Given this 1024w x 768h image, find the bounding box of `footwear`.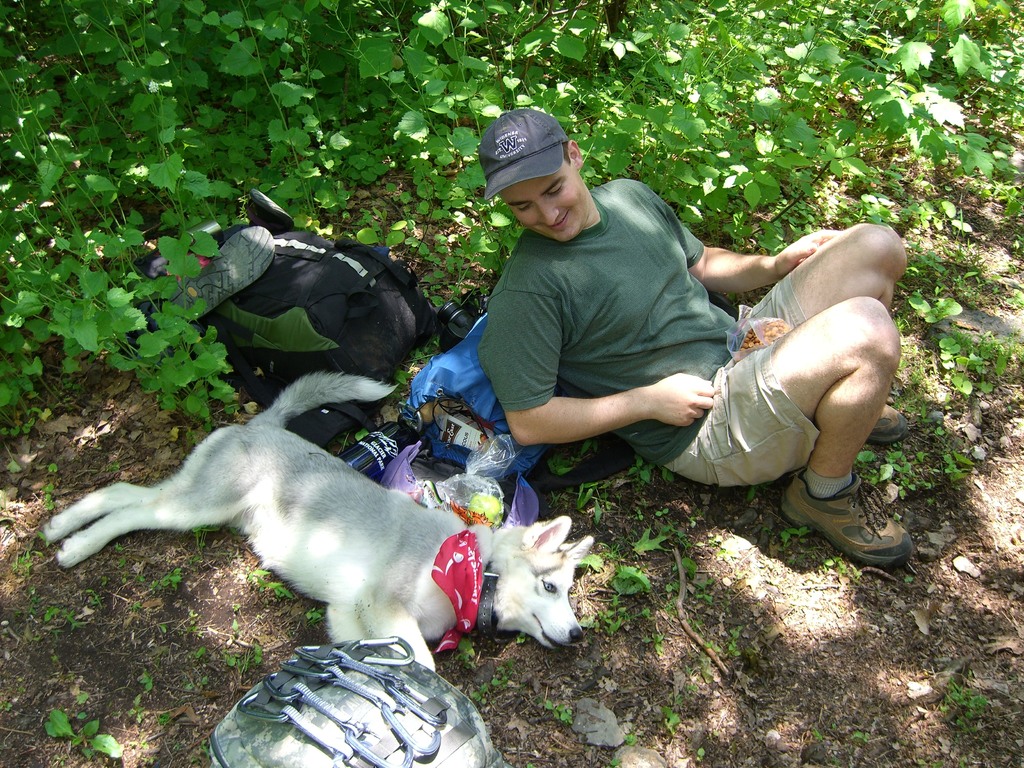
[left=159, top=222, right=280, bottom=325].
